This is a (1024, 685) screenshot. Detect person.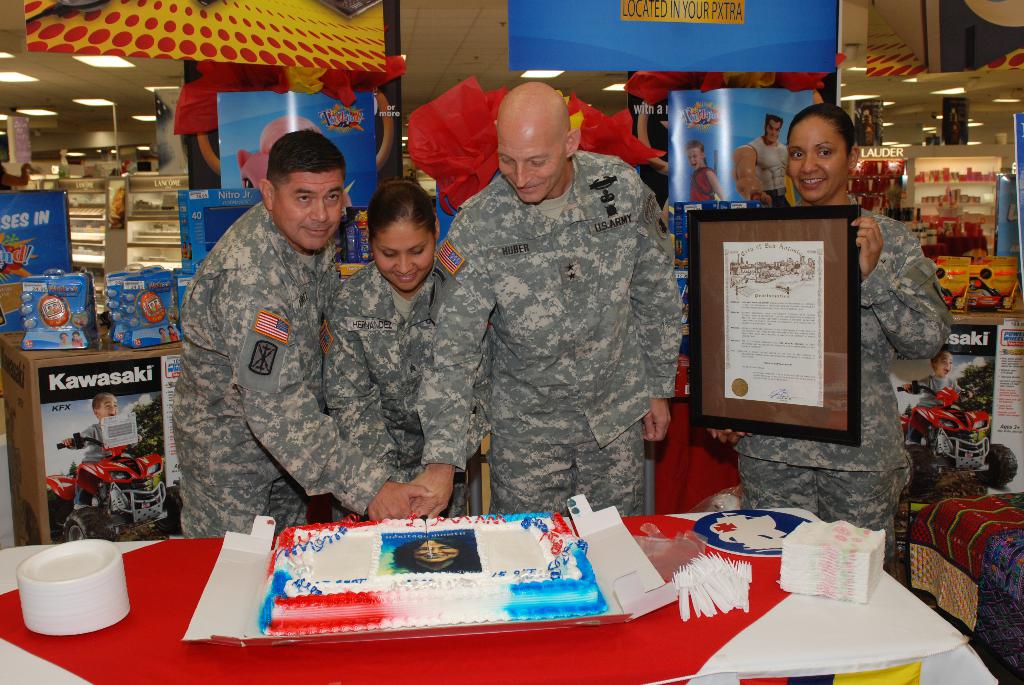
(712,97,952,580).
